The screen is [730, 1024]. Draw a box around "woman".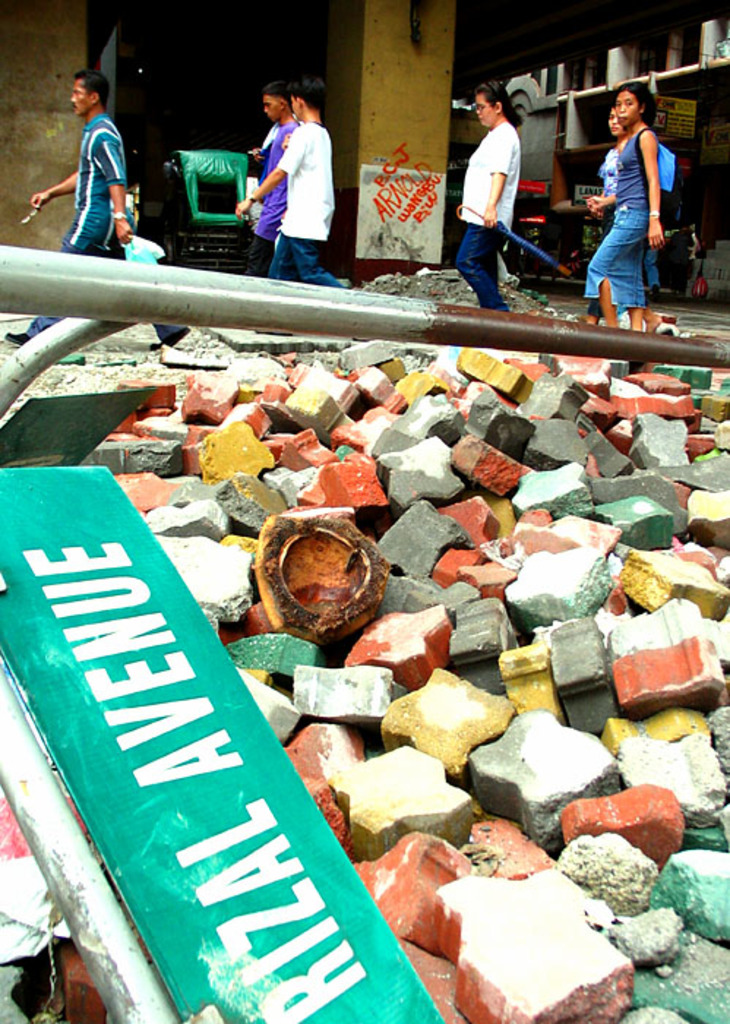
(x1=590, y1=99, x2=658, y2=331).
